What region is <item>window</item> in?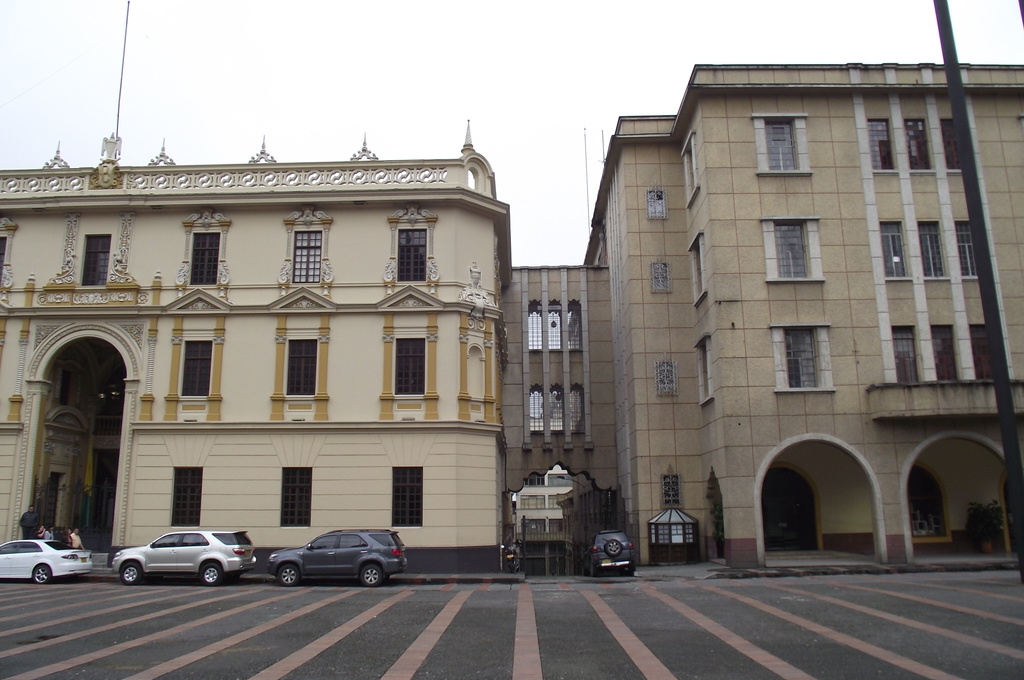
[left=650, top=261, right=672, bottom=295].
